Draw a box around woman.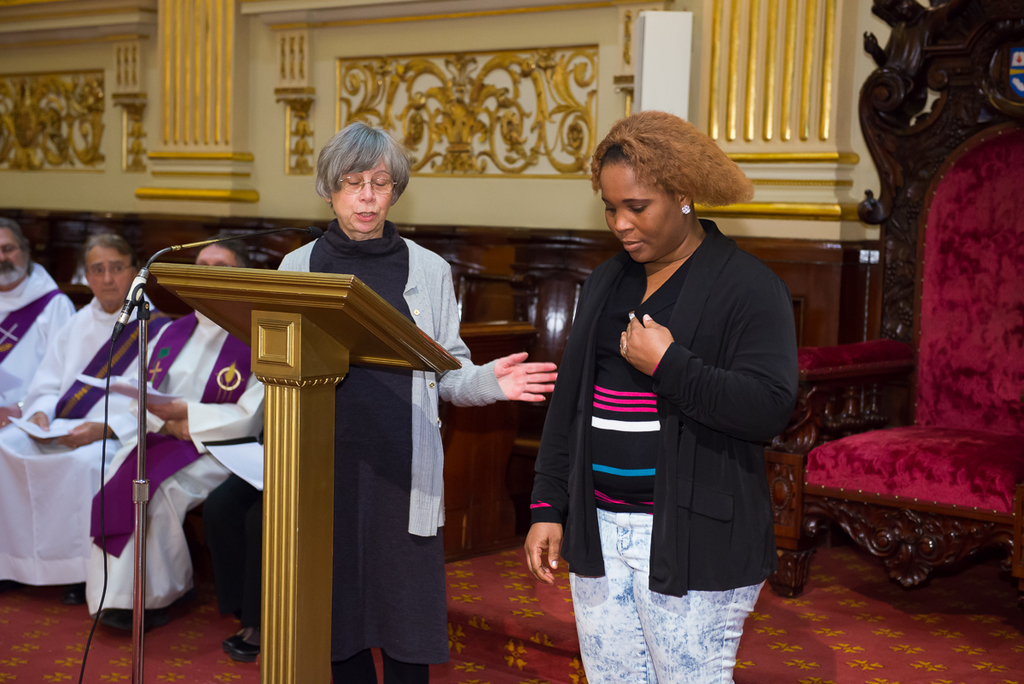
bbox(524, 113, 801, 683).
